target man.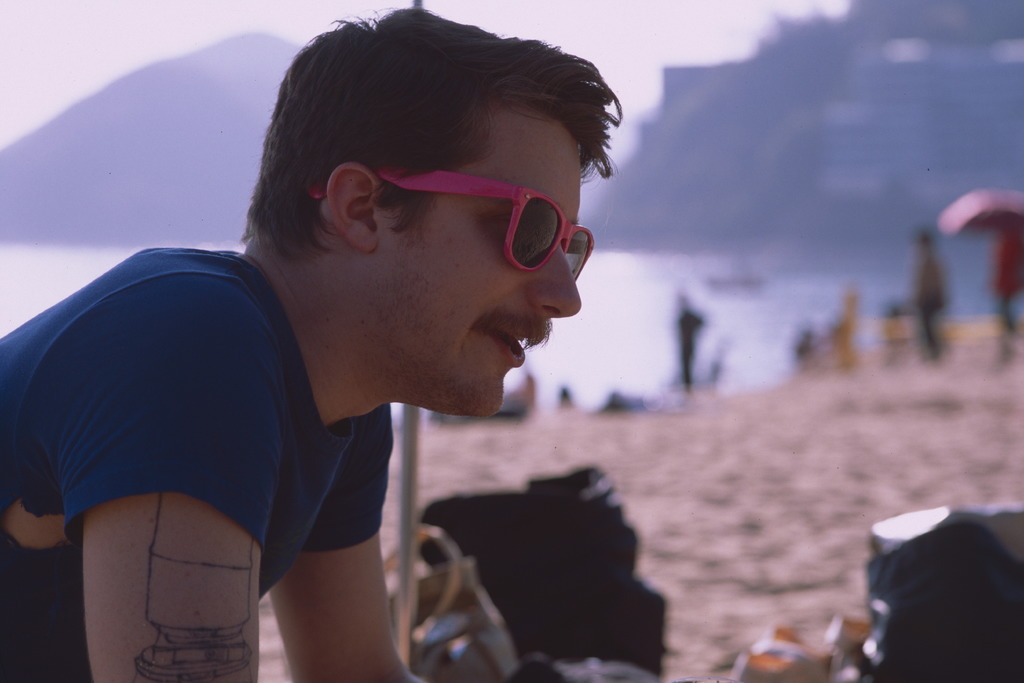
Target region: select_region(906, 226, 951, 359).
